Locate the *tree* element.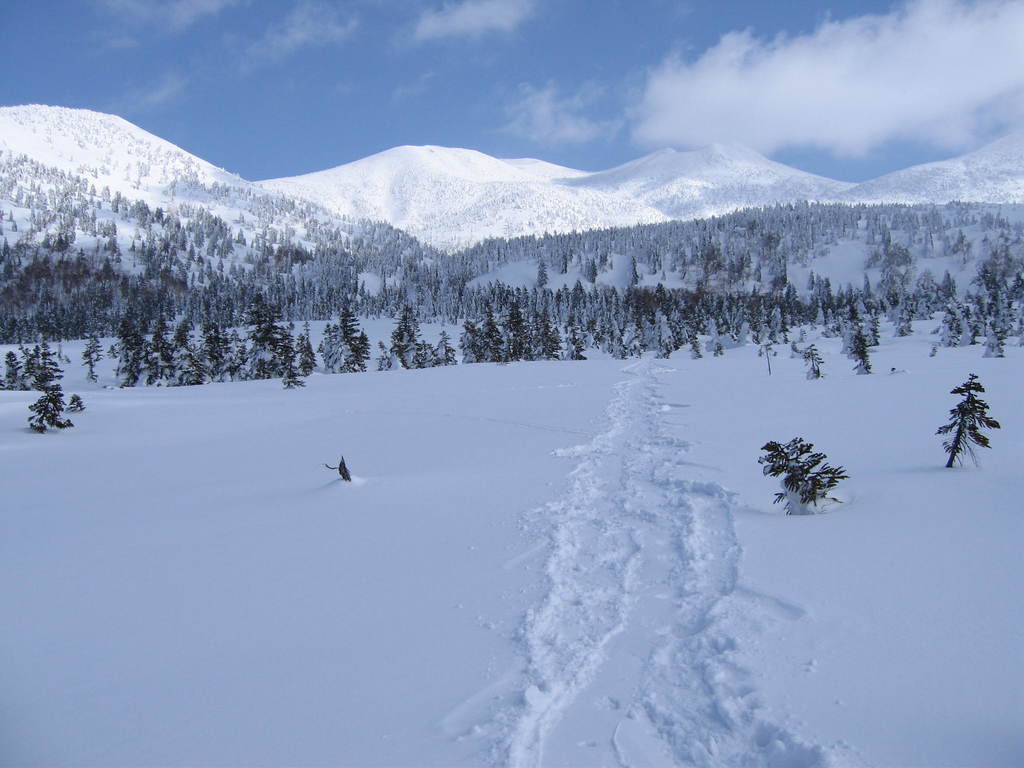
Element bbox: {"x1": 756, "y1": 430, "x2": 853, "y2": 520}.
